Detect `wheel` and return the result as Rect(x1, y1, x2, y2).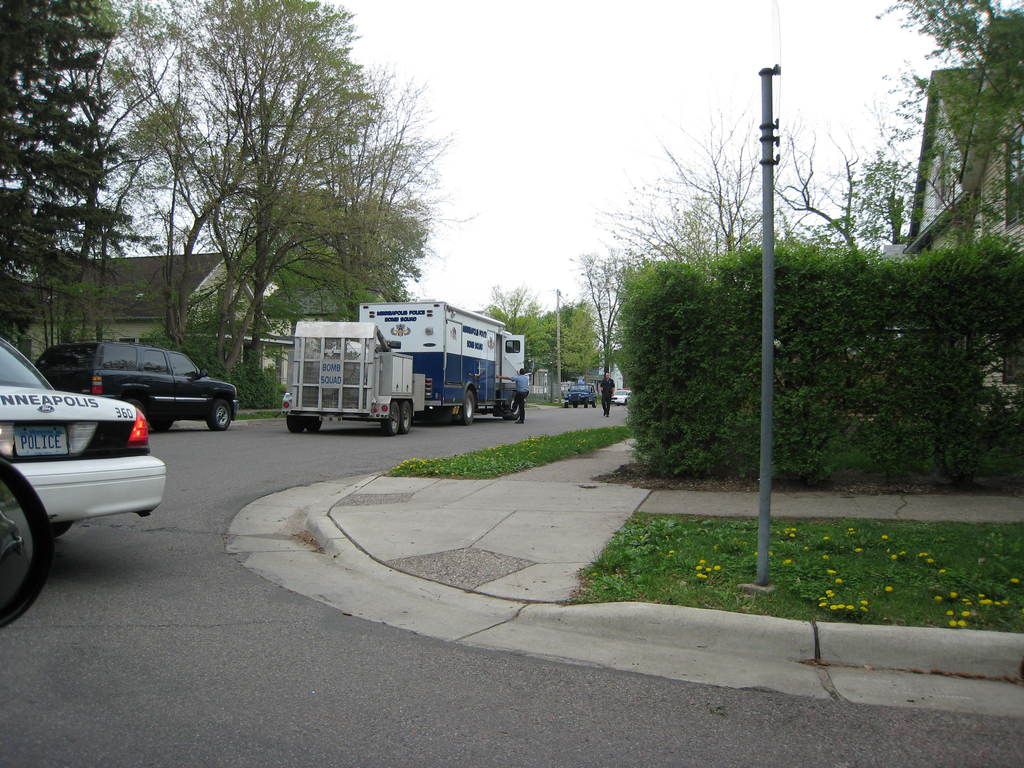
Rect(506, 394, 520, 419).
